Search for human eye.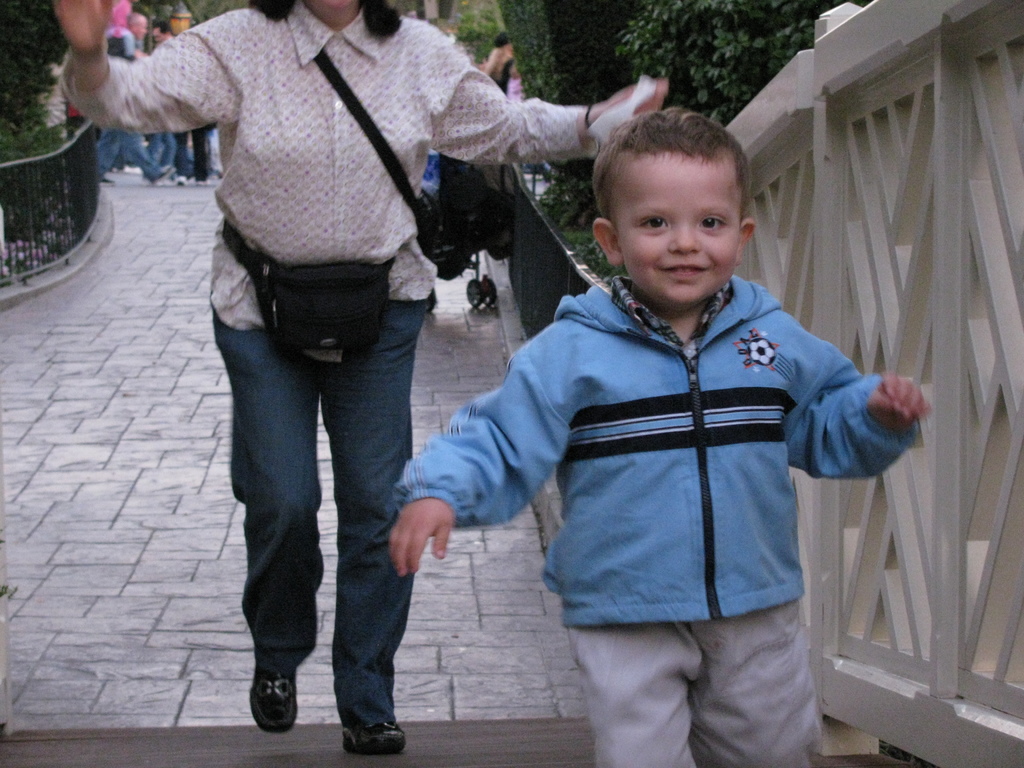
Found at Rect(634, 207, 671, 236).
